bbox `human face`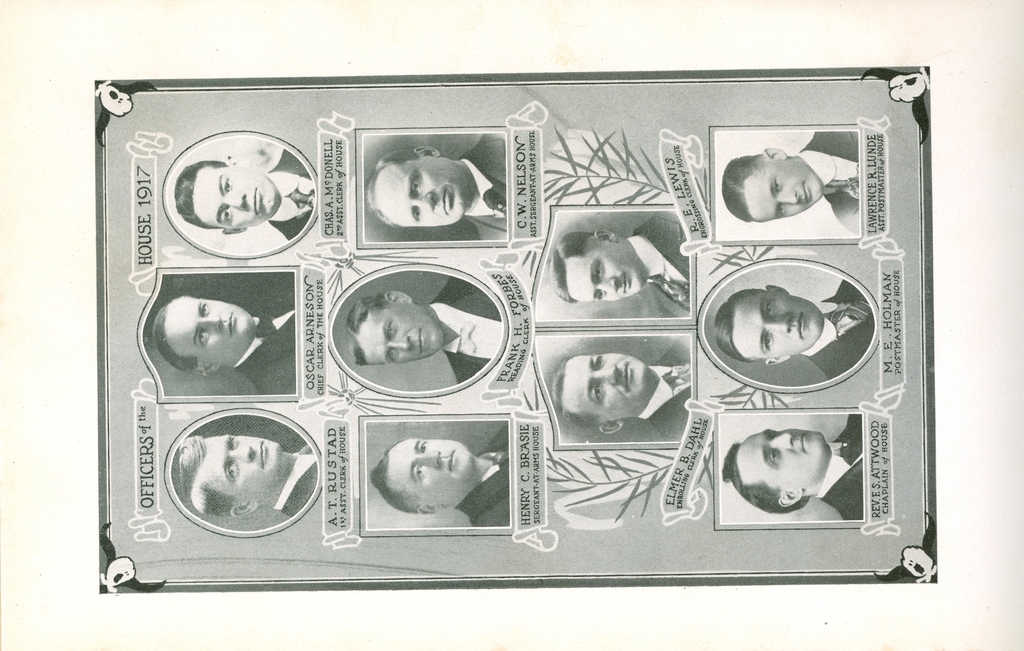
Rect(360, 300, 444, 366)
